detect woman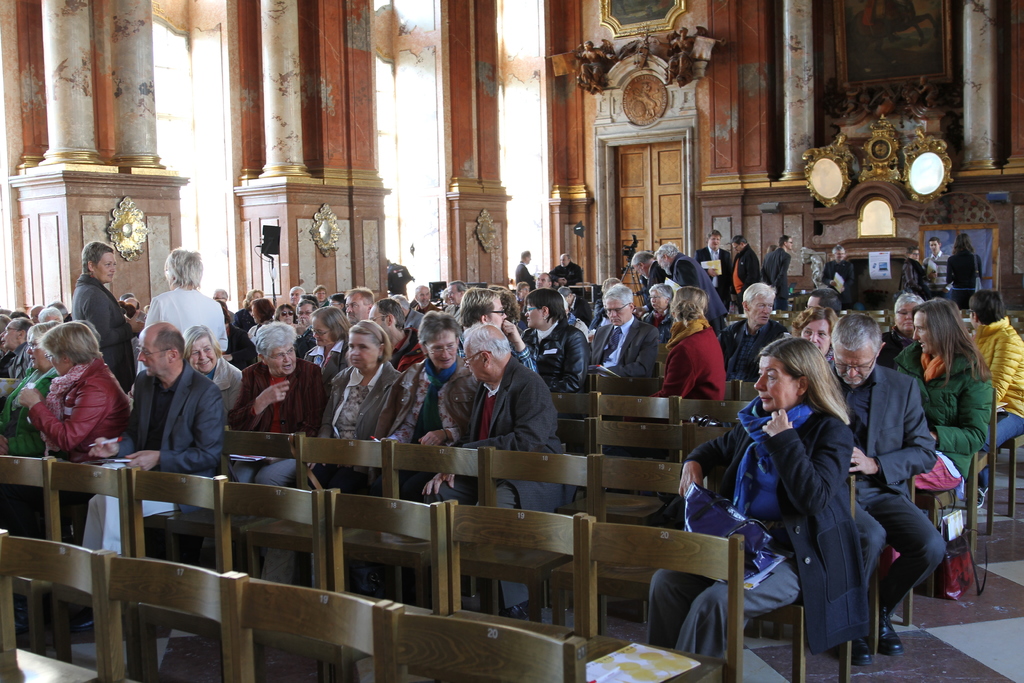
(17, 320, 132, 456)
